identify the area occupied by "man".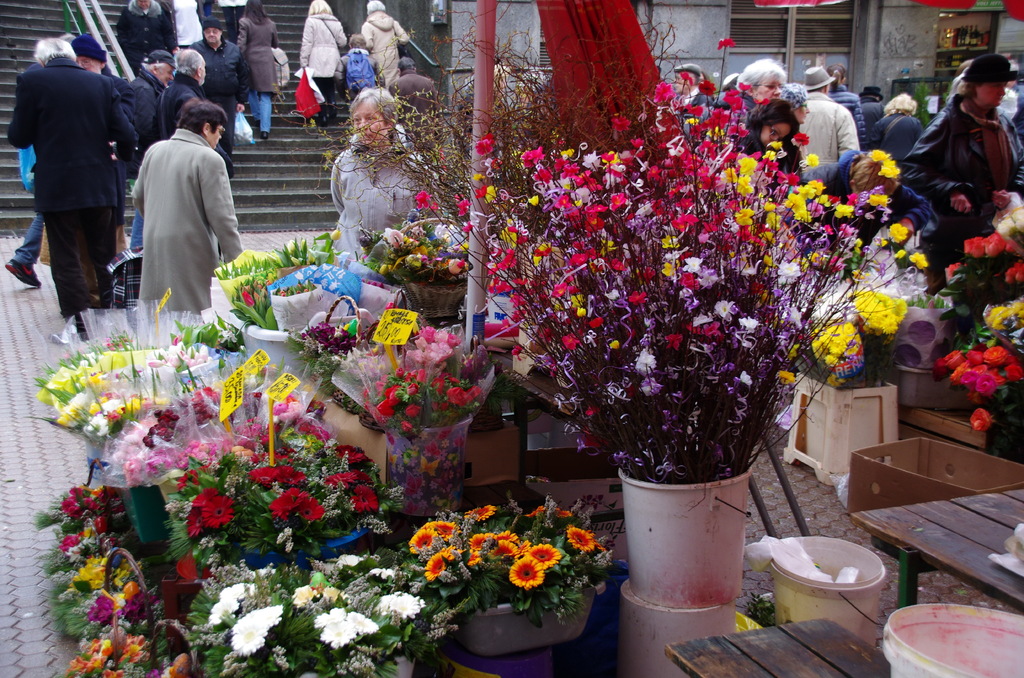
Area: 783 67 858 165.
